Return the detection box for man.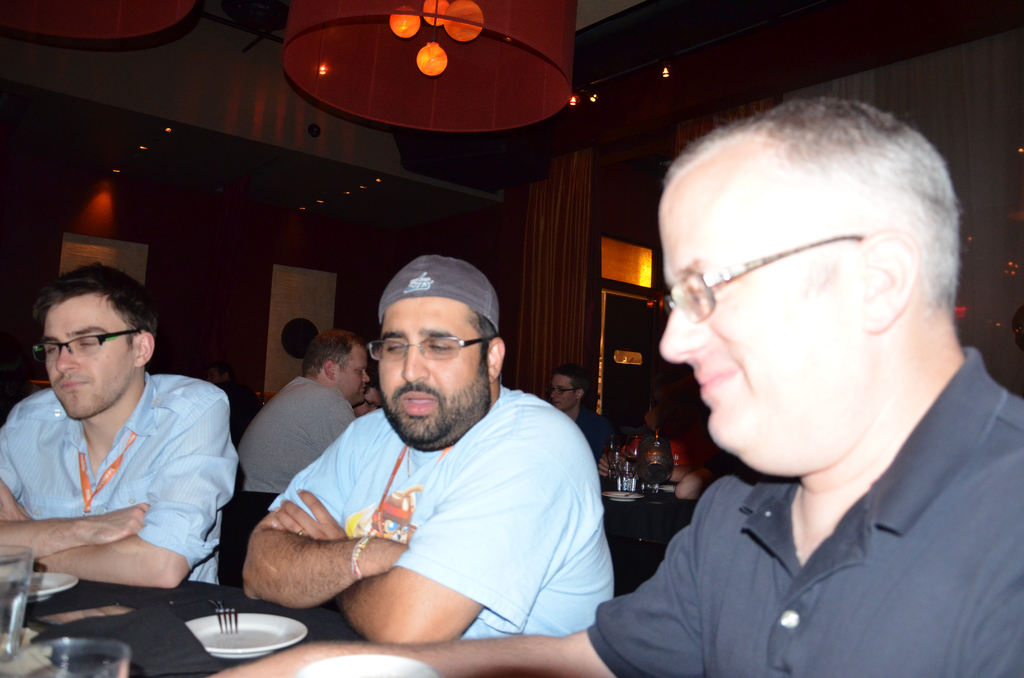
box(543, 366, 610, 487).
